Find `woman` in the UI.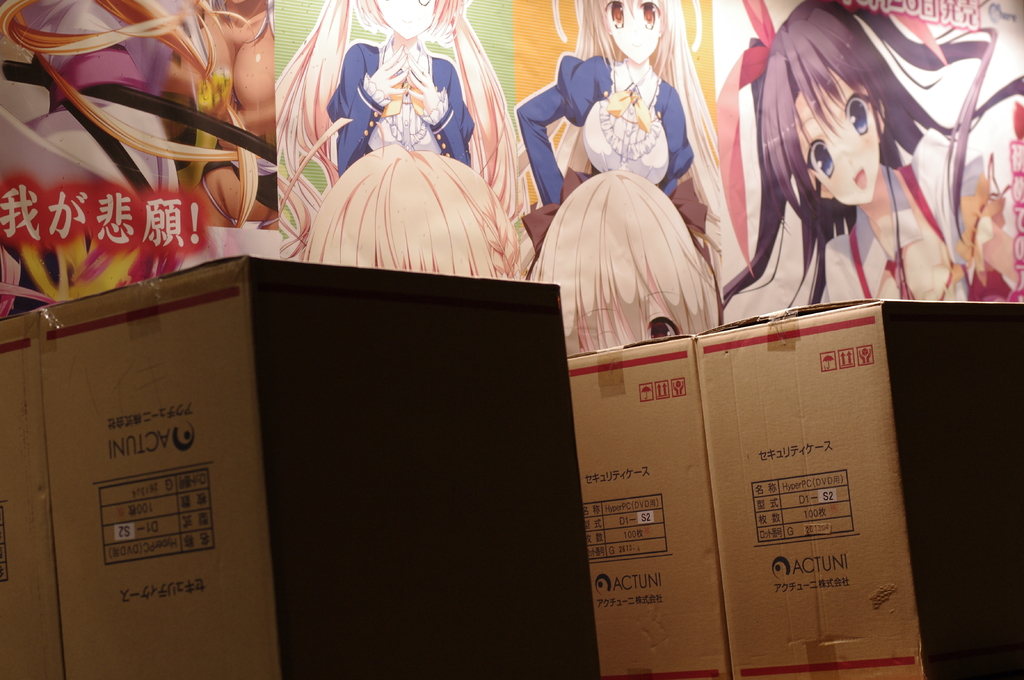
UI element at <bbox>520, 0, 716, 262</bbox>.
